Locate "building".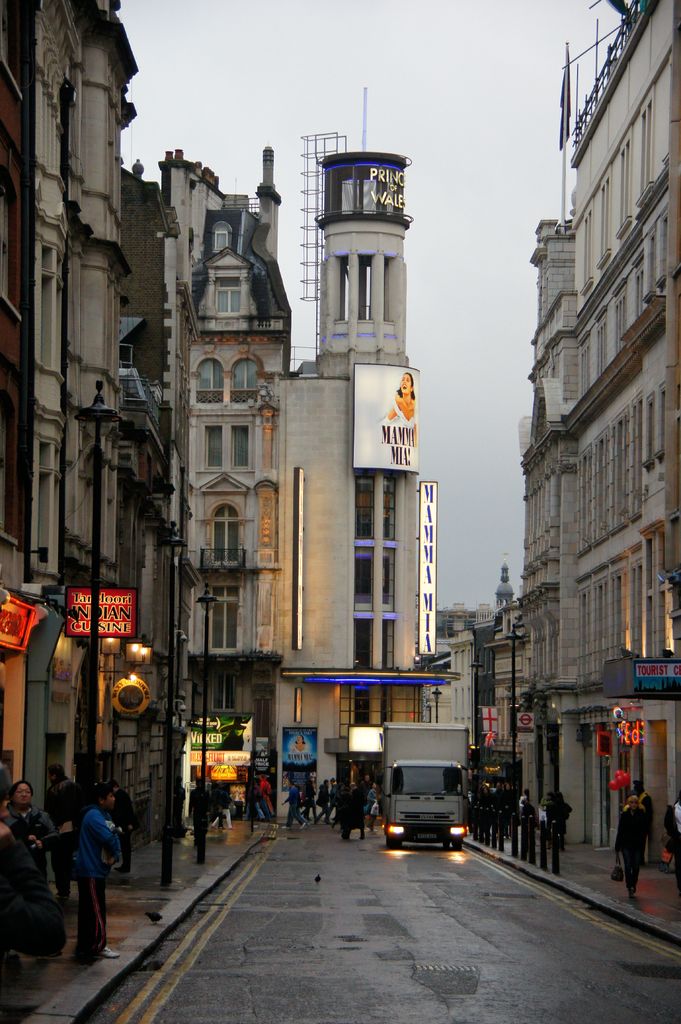
Bounding box: left=0, top=0, right=465, bottom=843.
